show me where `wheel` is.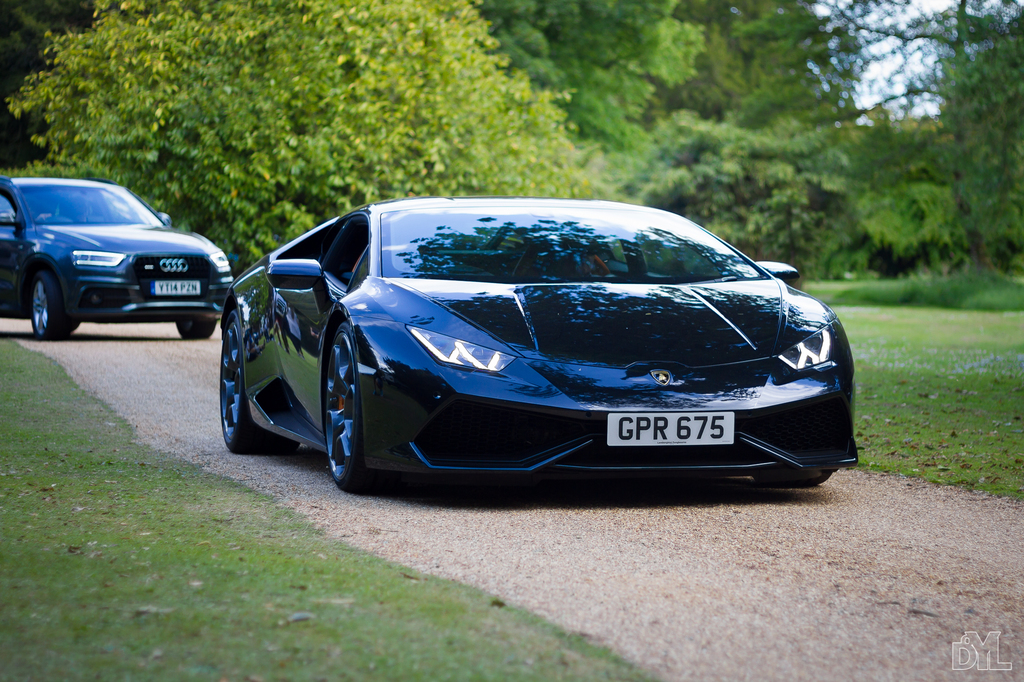
`wheel` is at select_region(218, 309, 301, 454).
